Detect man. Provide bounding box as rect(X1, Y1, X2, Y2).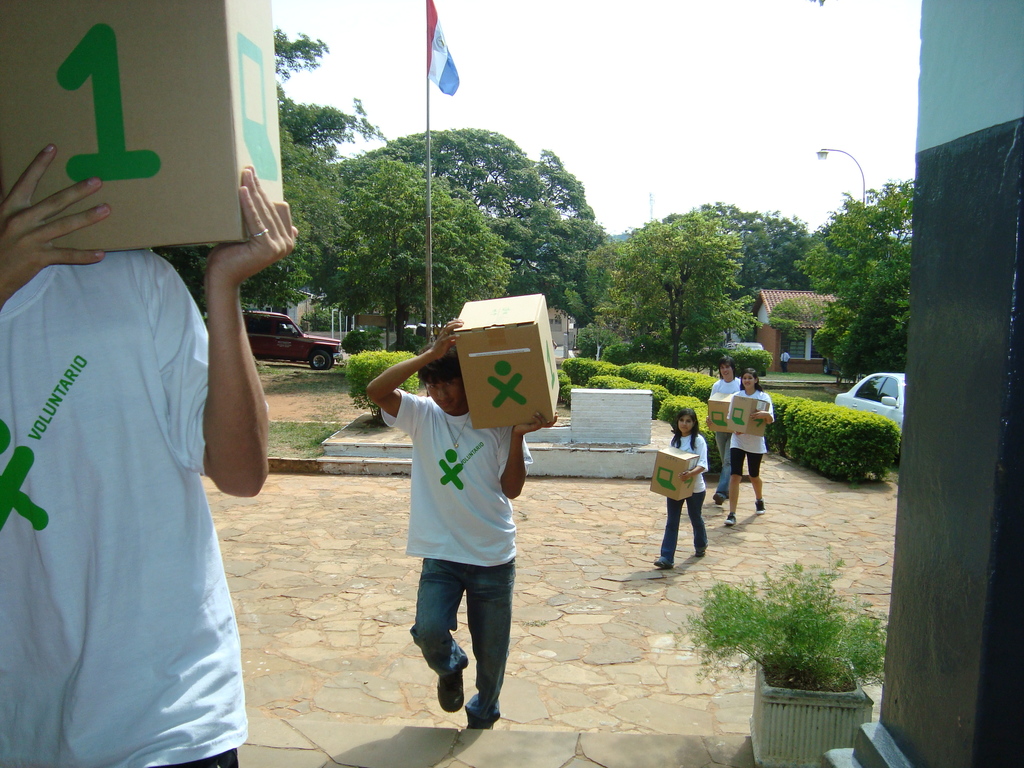
rect(703, 355, 742, 506).
